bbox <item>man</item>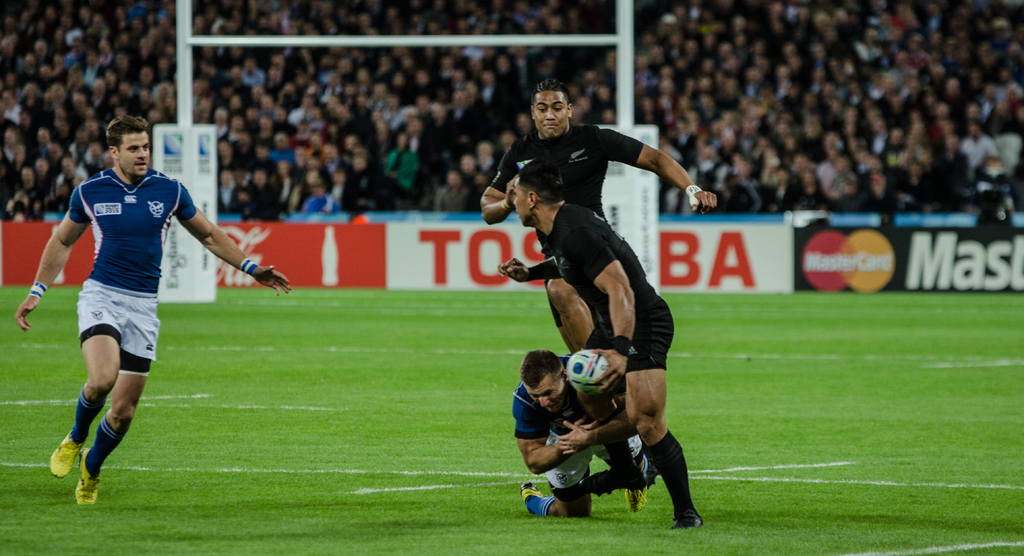
506, 157, 703, 532
